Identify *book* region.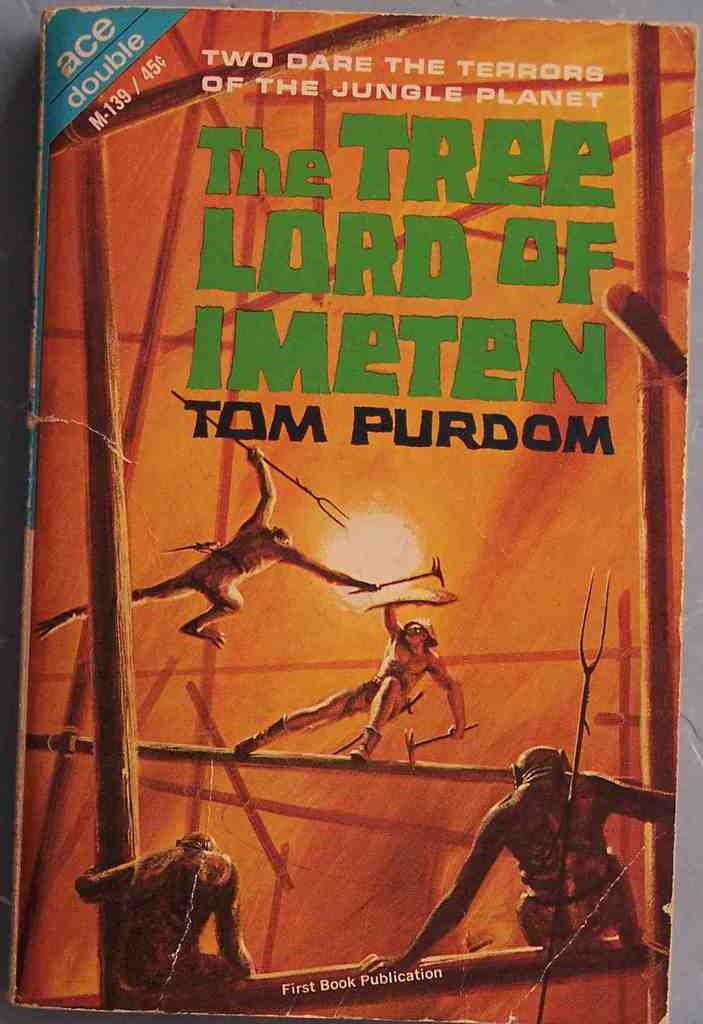
Region: detection(4, 8, 698, 1023).
